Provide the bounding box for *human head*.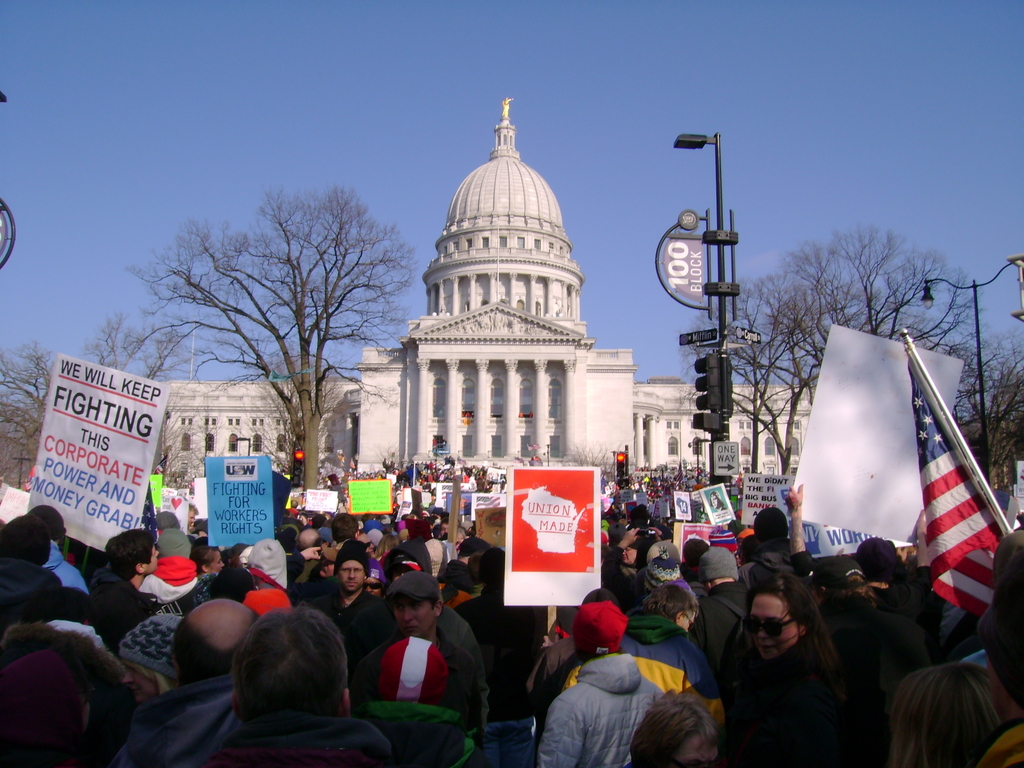
select_region(171, 603, 261, 683).
